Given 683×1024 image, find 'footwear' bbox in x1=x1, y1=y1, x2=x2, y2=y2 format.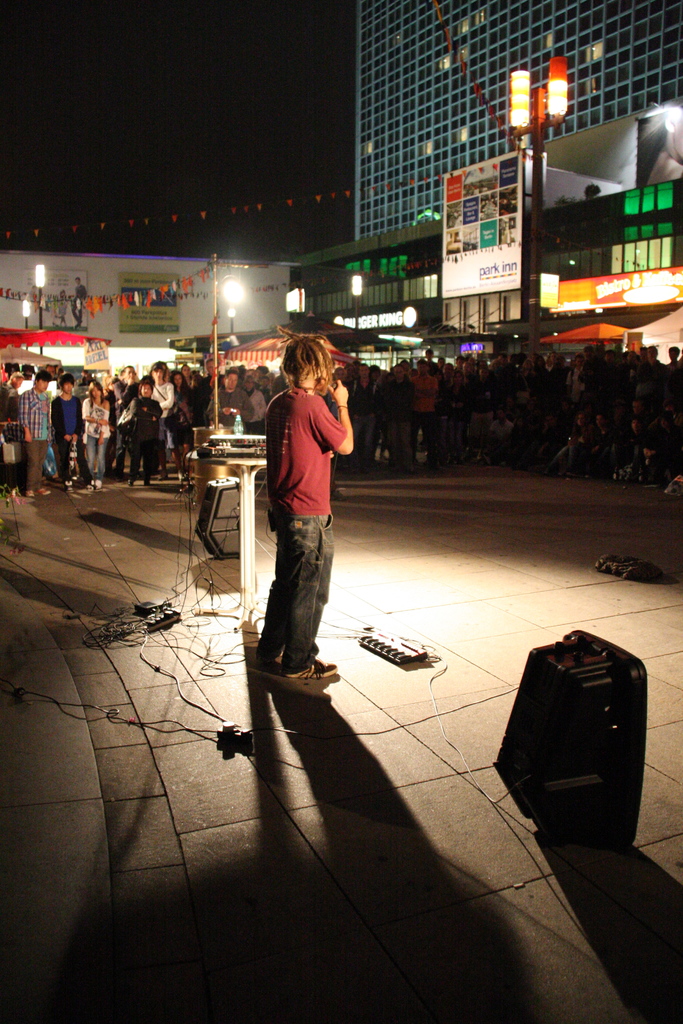
x1=37, y1=486, x2=51, y2=495.
